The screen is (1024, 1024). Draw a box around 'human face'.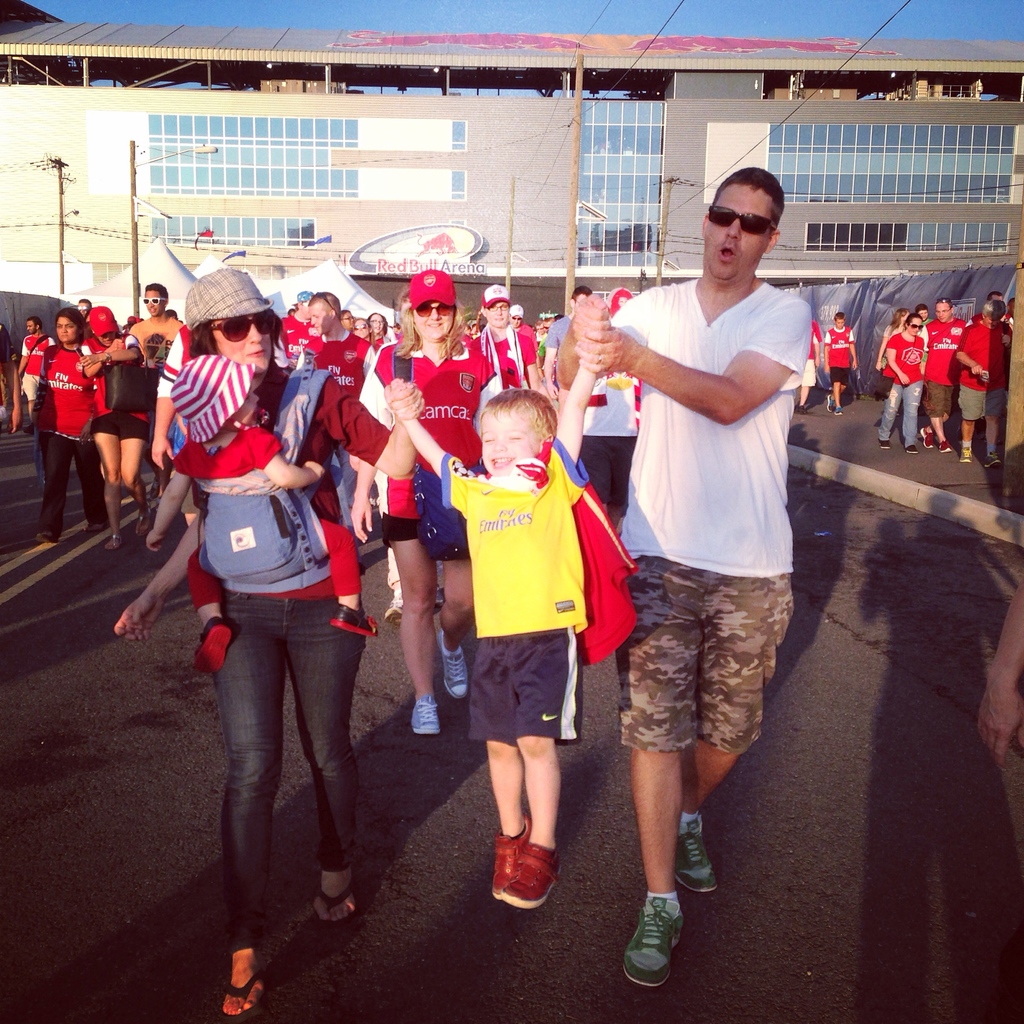
56:318:79:342.
